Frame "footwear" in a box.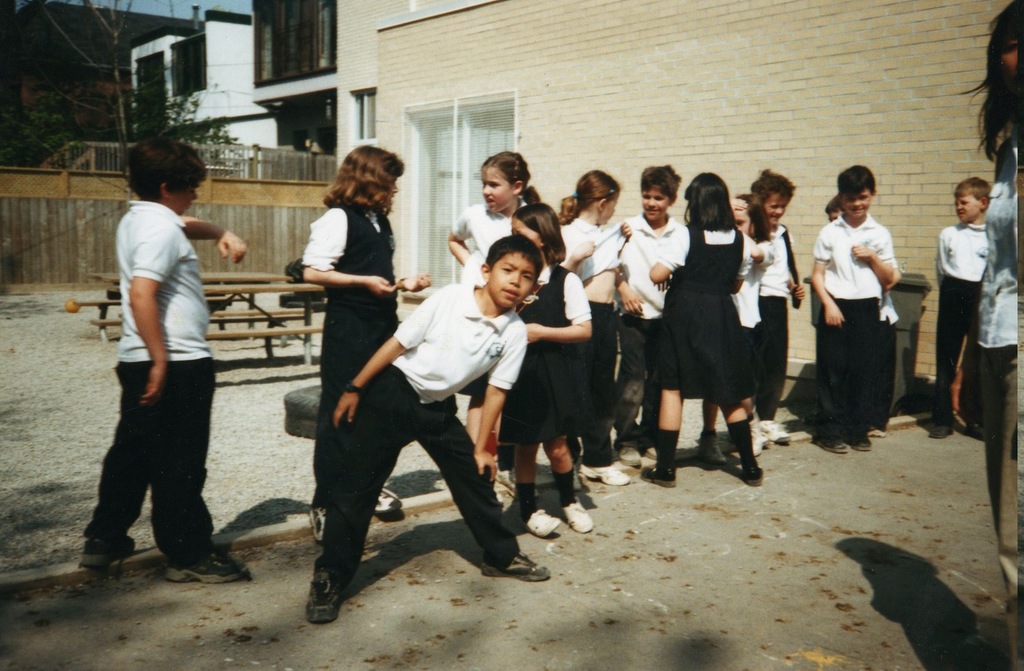
locate(307, 563, 344, 629).
